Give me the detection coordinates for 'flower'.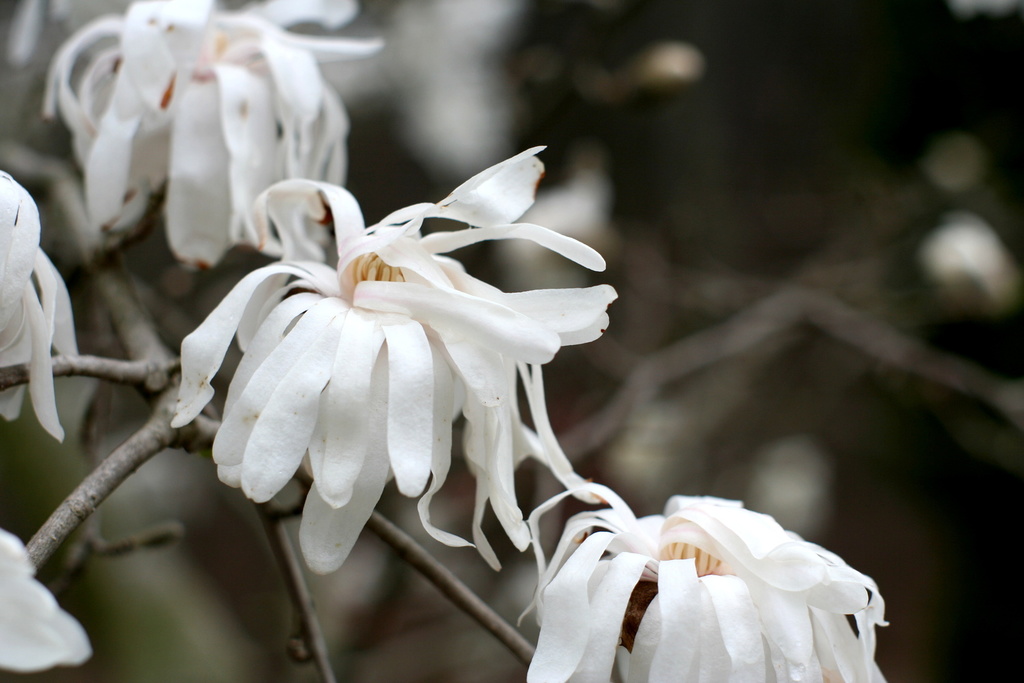
{"x1": 174, "y1": 143, "x2": 604, "y2": 586}.
